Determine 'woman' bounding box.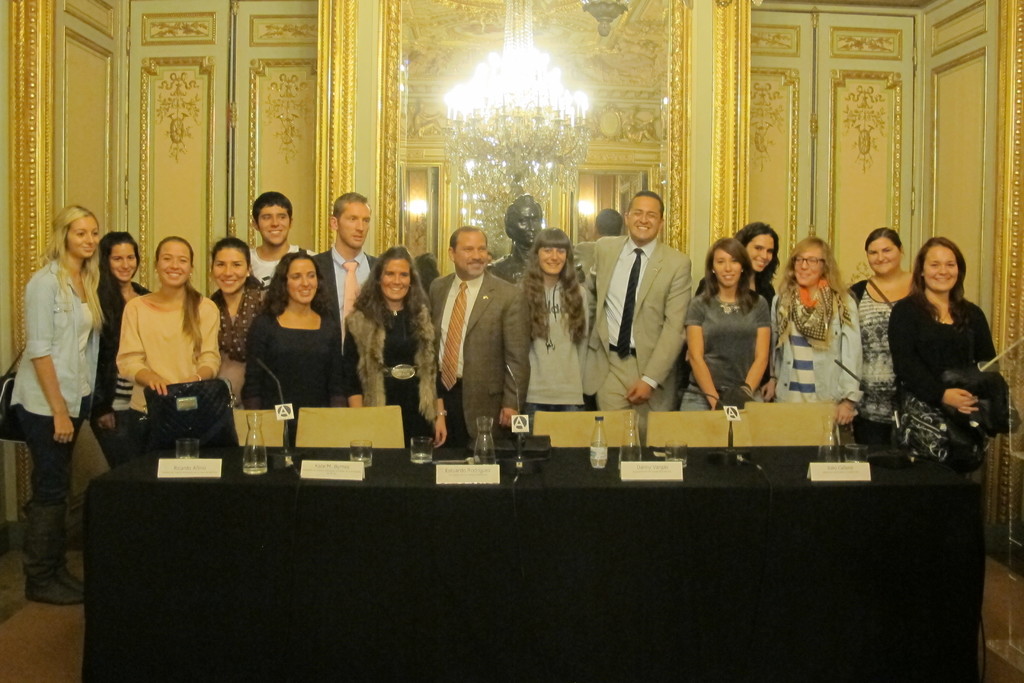
Determined: 700/222/777/398.
